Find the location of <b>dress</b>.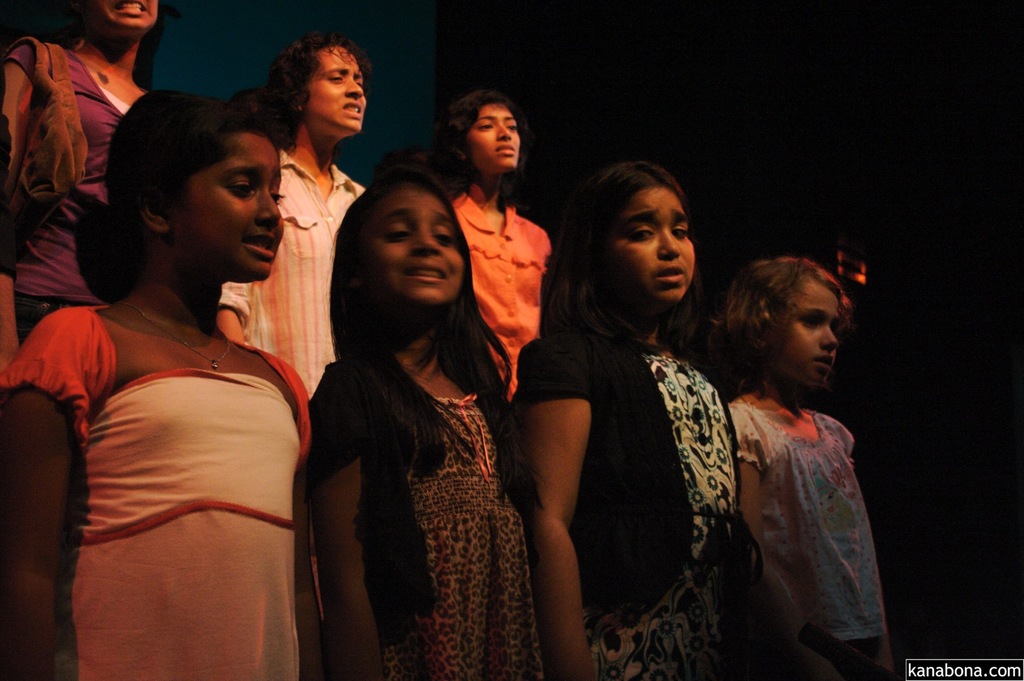
Location: Rect(582, 361, 737, 680).
